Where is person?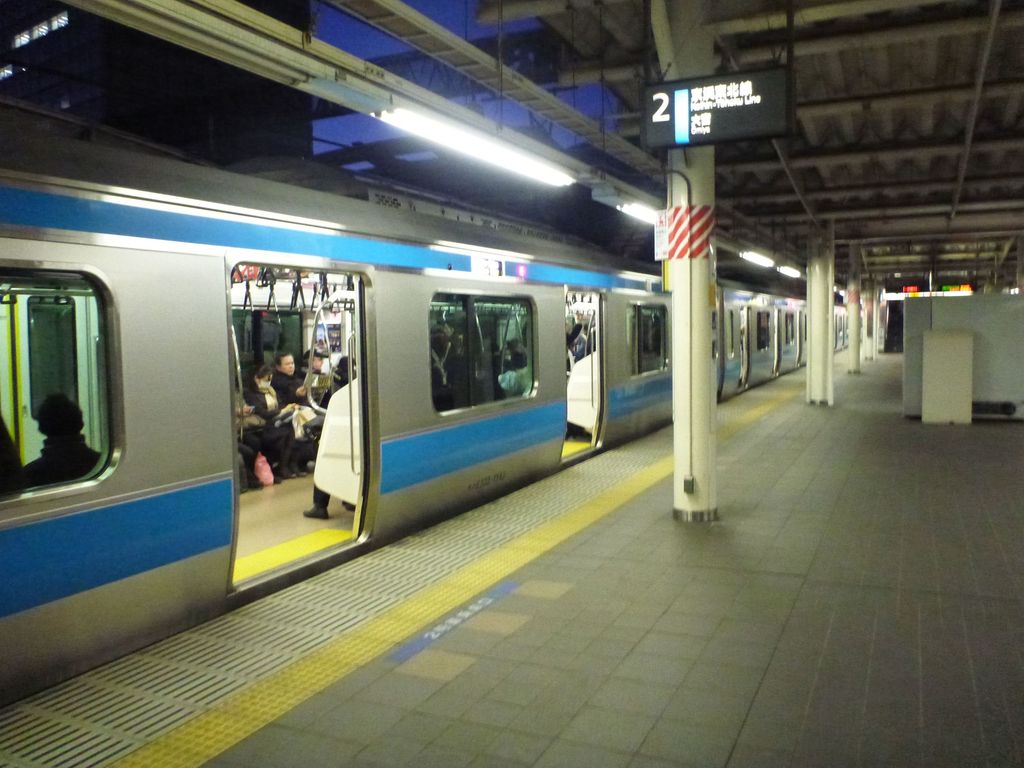
locate(252, 368, 303, 482).
